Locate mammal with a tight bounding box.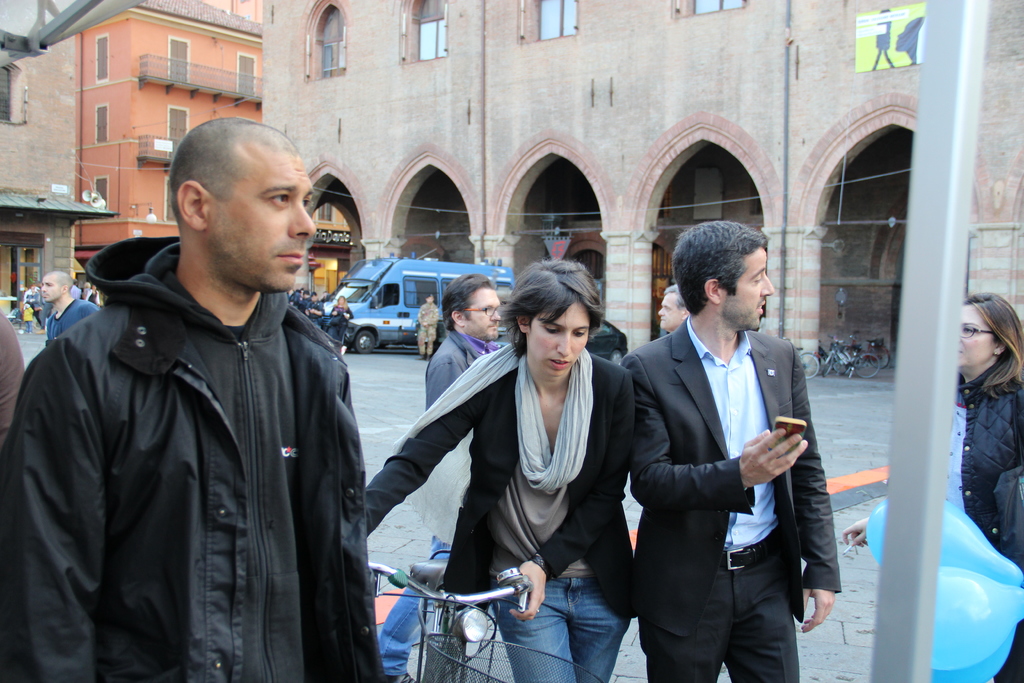
pyautogui.locateOnScreen(0, 120, 381, 680).
